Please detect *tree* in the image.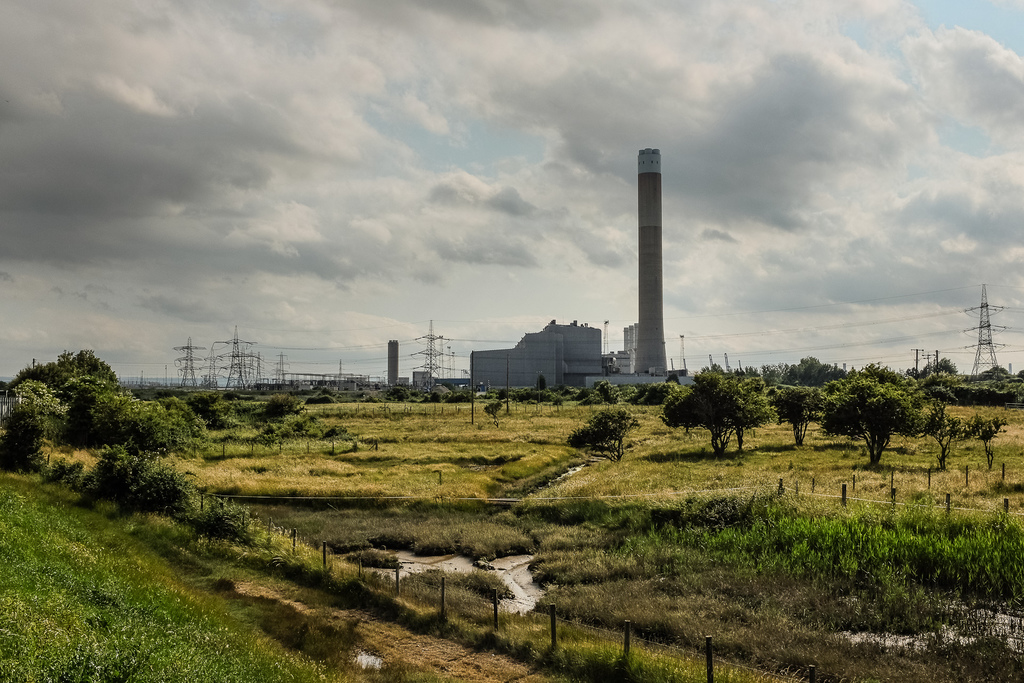
77,368,178,456.
